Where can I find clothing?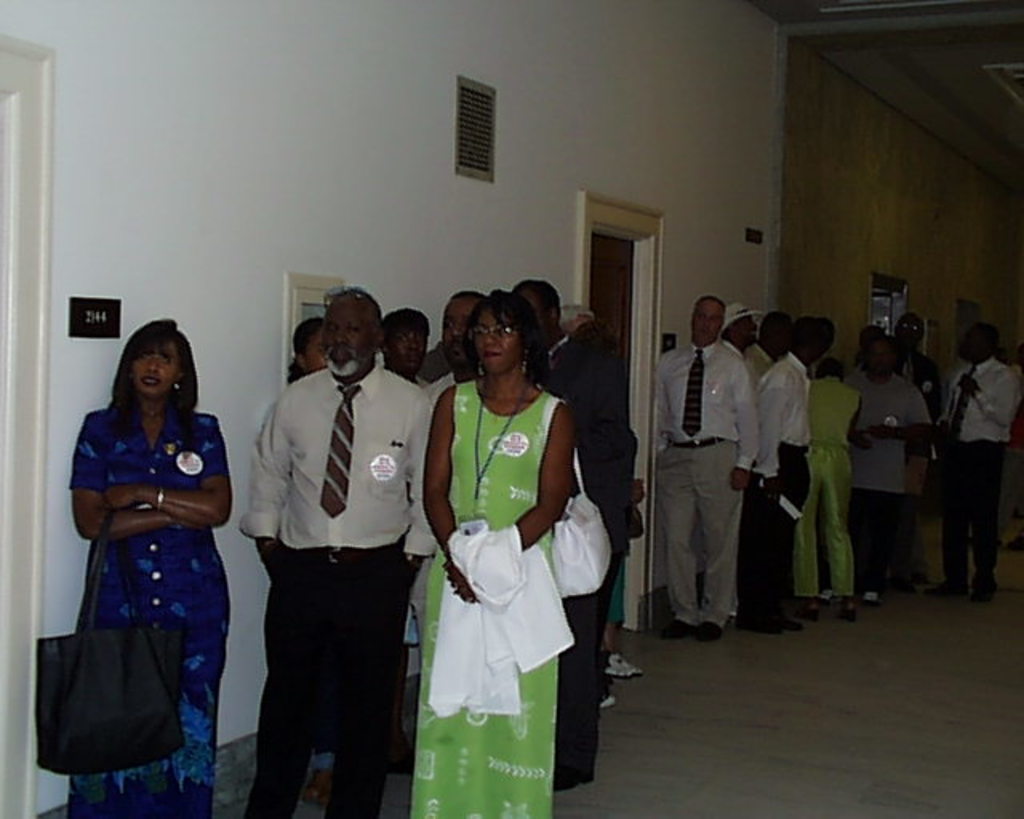
You can find it at detection(235, 355, 438, 813).
